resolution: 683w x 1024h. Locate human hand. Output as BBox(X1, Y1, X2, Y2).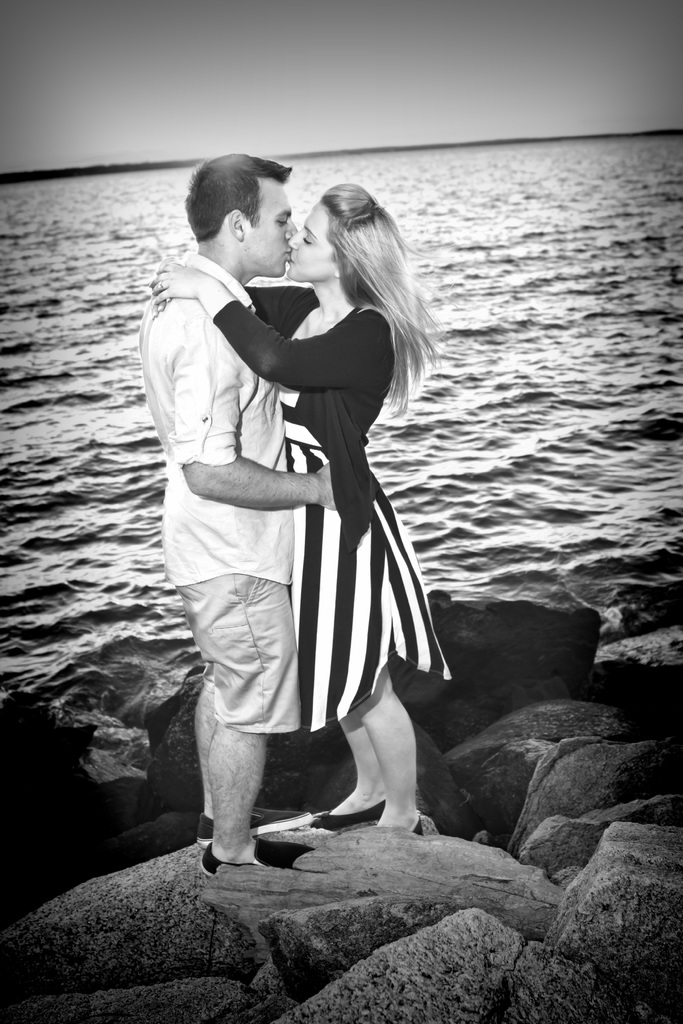
BBox(158, 256, 180, 268).
